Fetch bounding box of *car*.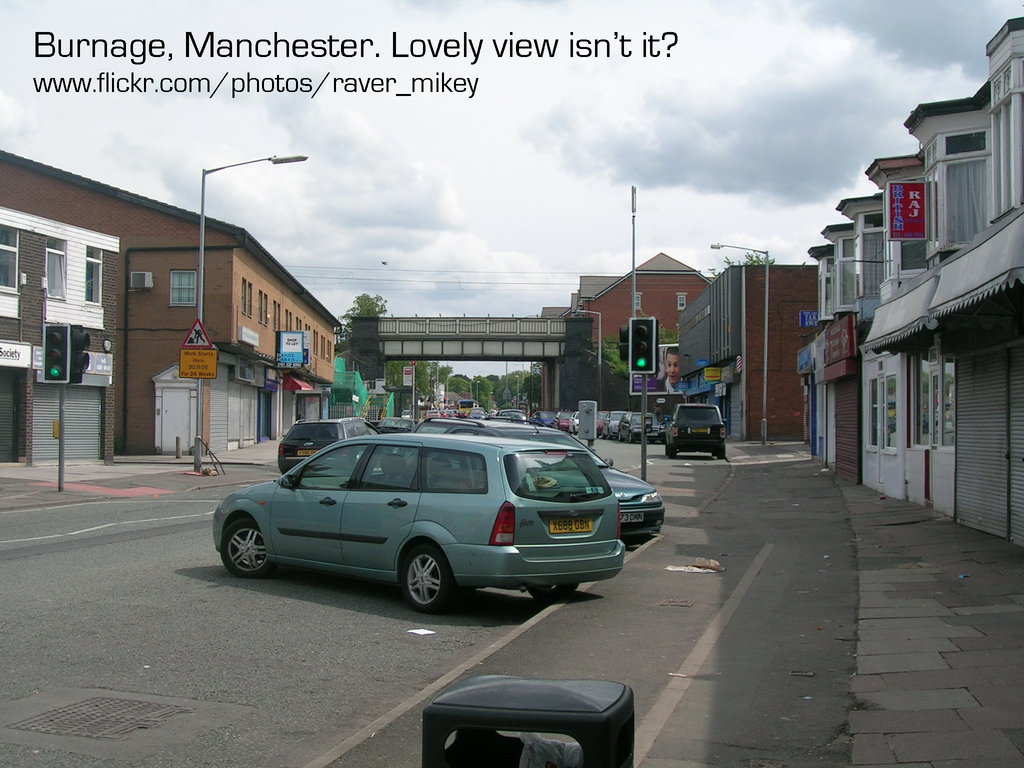
Bbox: {"x1": 263, "y1": 412, "x2": 376, "y2": 472}.
